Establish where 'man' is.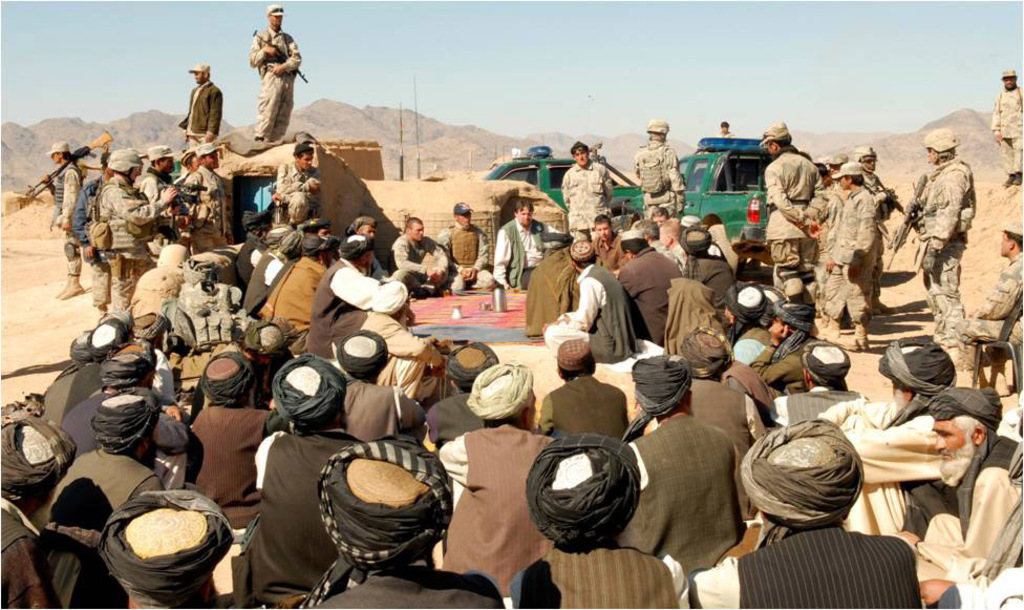
Established at <box>993,69,1023,190</box>.
